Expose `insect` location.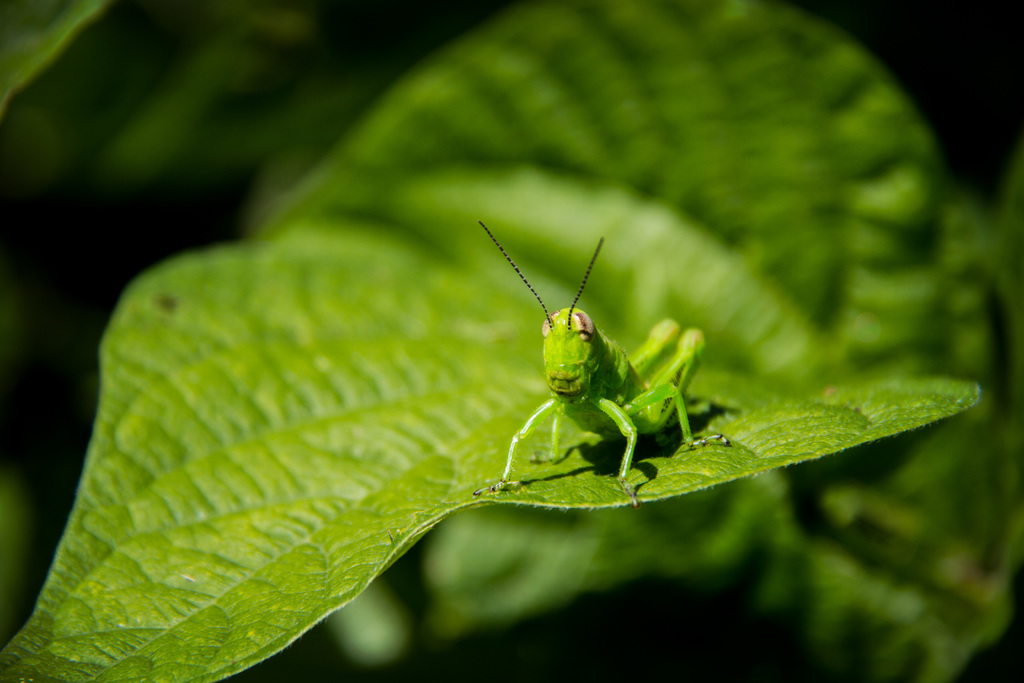
Exposed at bbox=(465, 219, 731, 505).
